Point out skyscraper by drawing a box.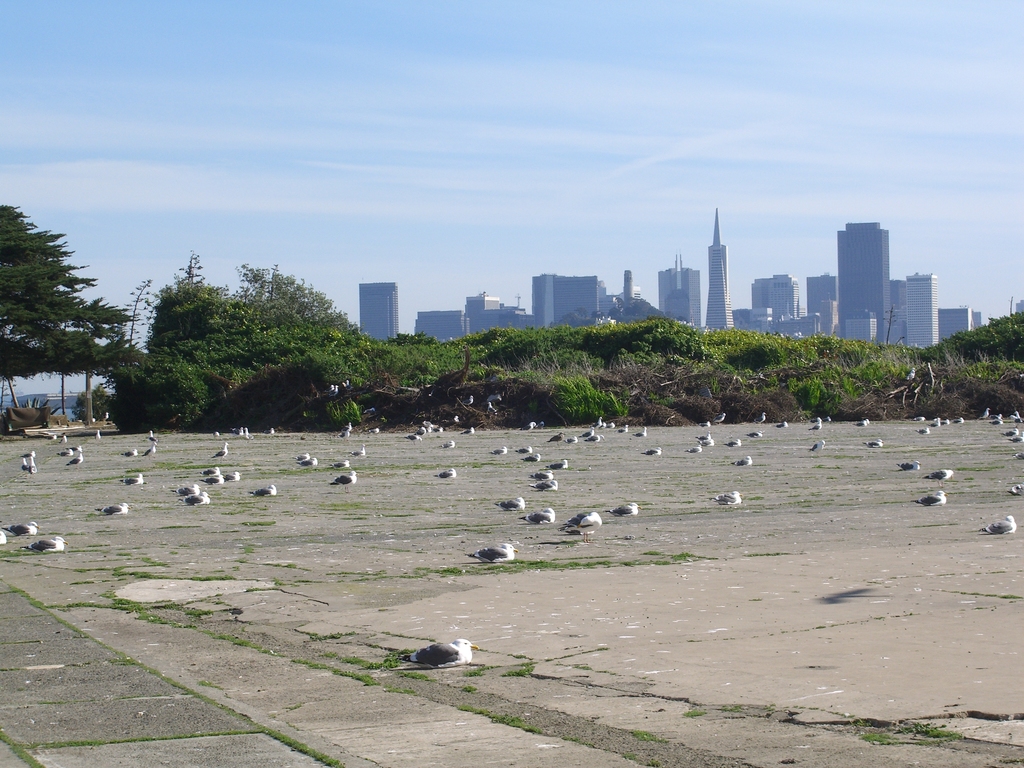
[524, 265, 609, 339].
